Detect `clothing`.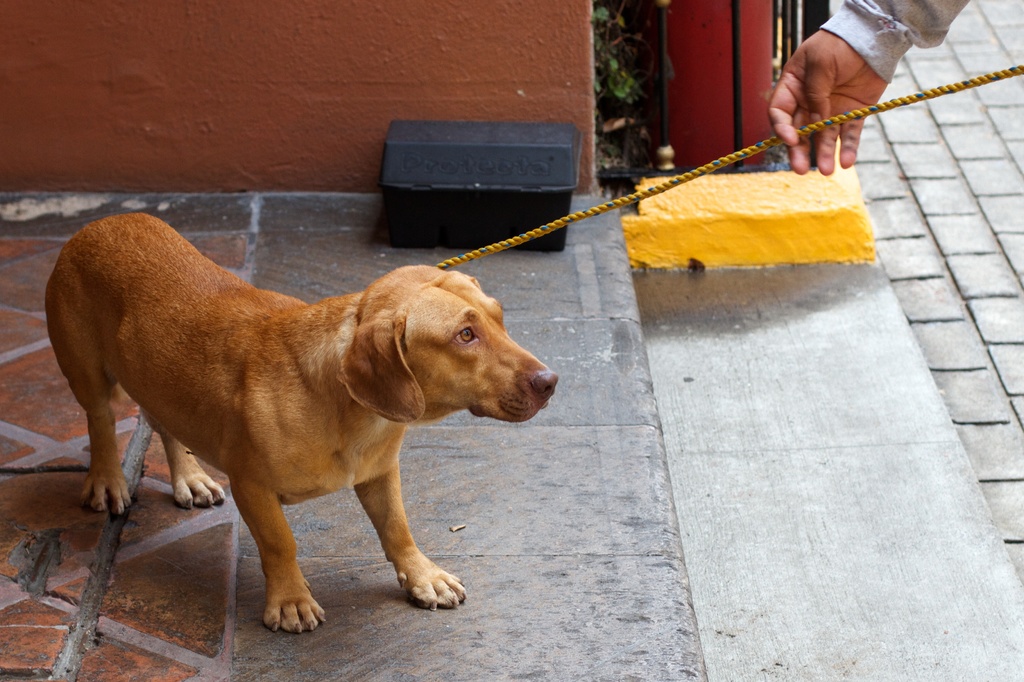
Detected at [x1=758, y1=1, x2=945, y2=171].
